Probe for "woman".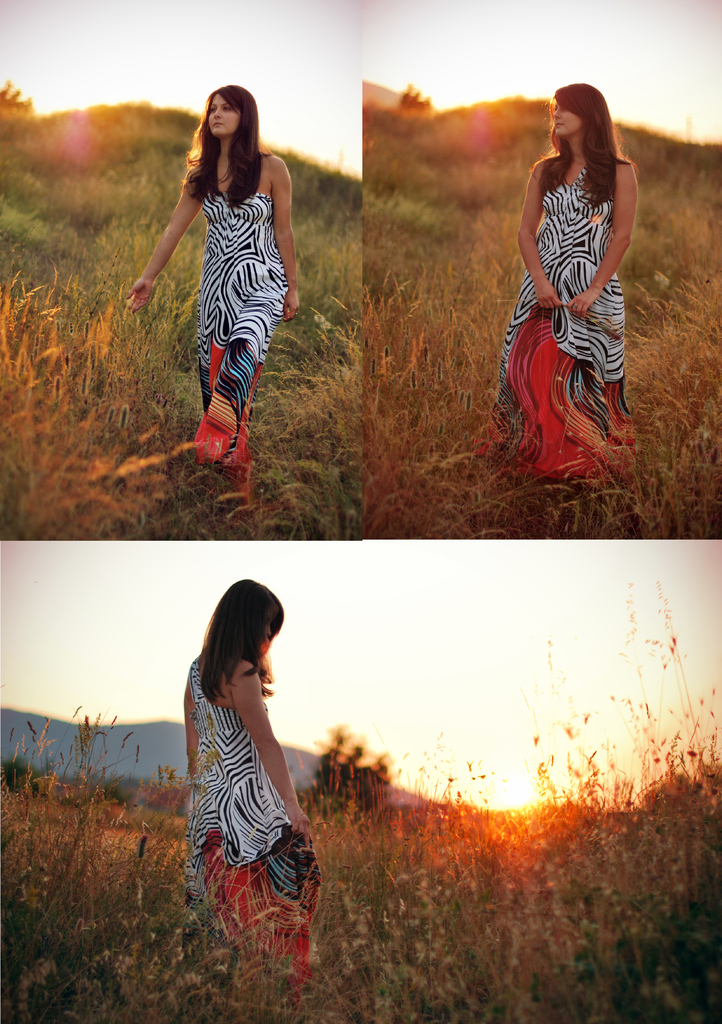
Probe result: crop(174, 559, 332, 975).
